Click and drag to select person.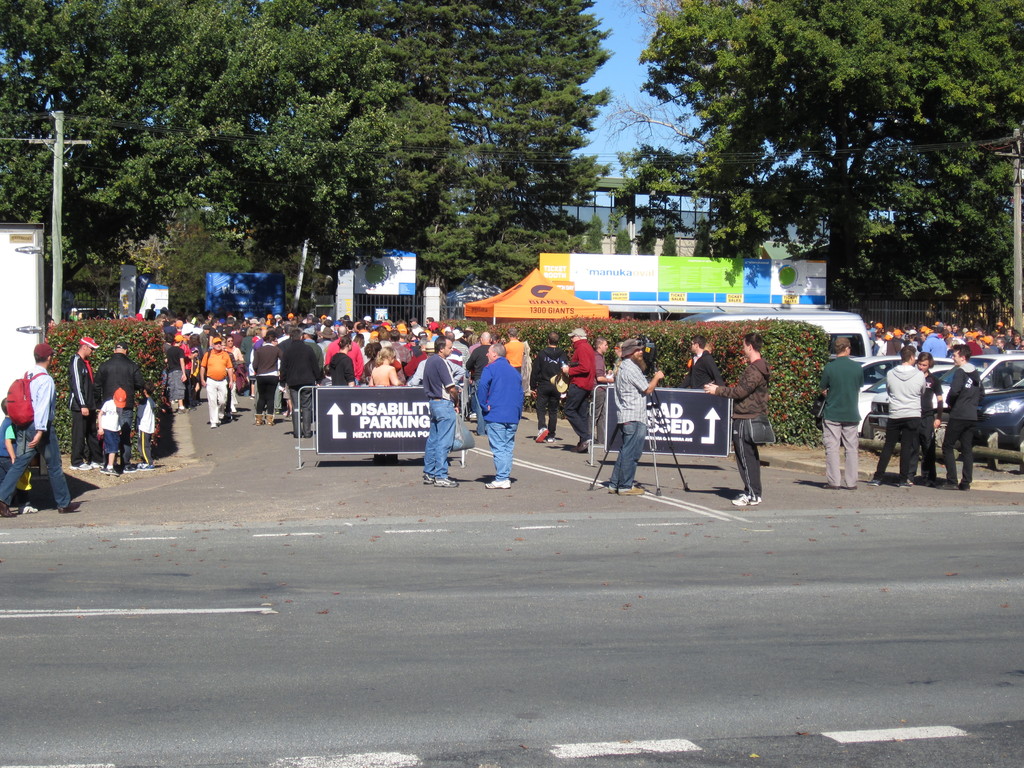
Selection: region(870, 348, 922, 490).
